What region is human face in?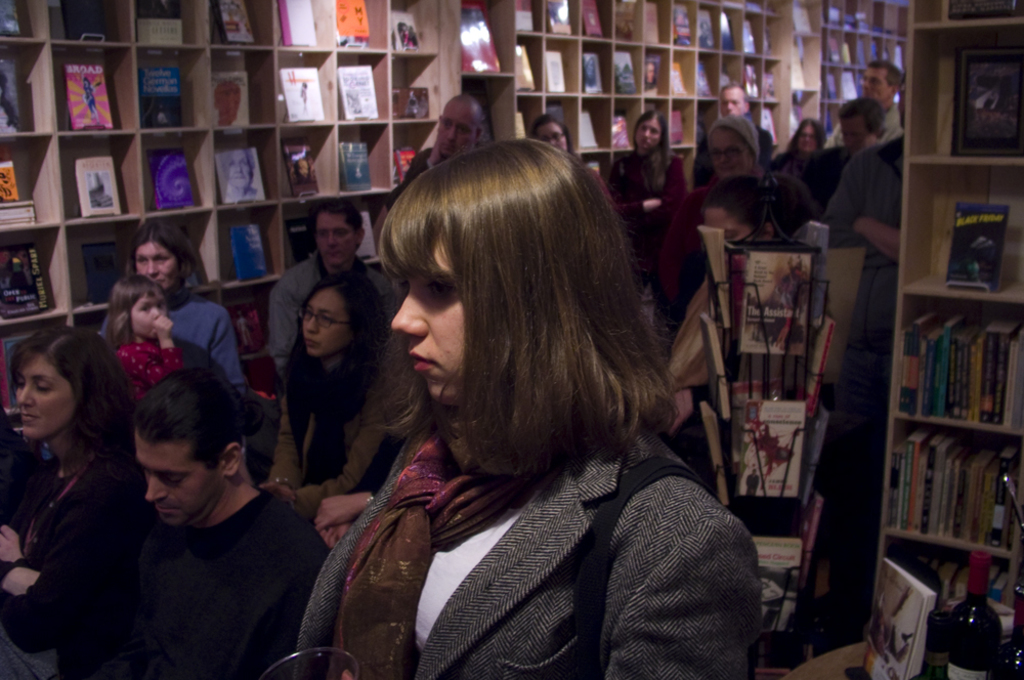
(x1=138, y1=430, x2=218, y2=528).
